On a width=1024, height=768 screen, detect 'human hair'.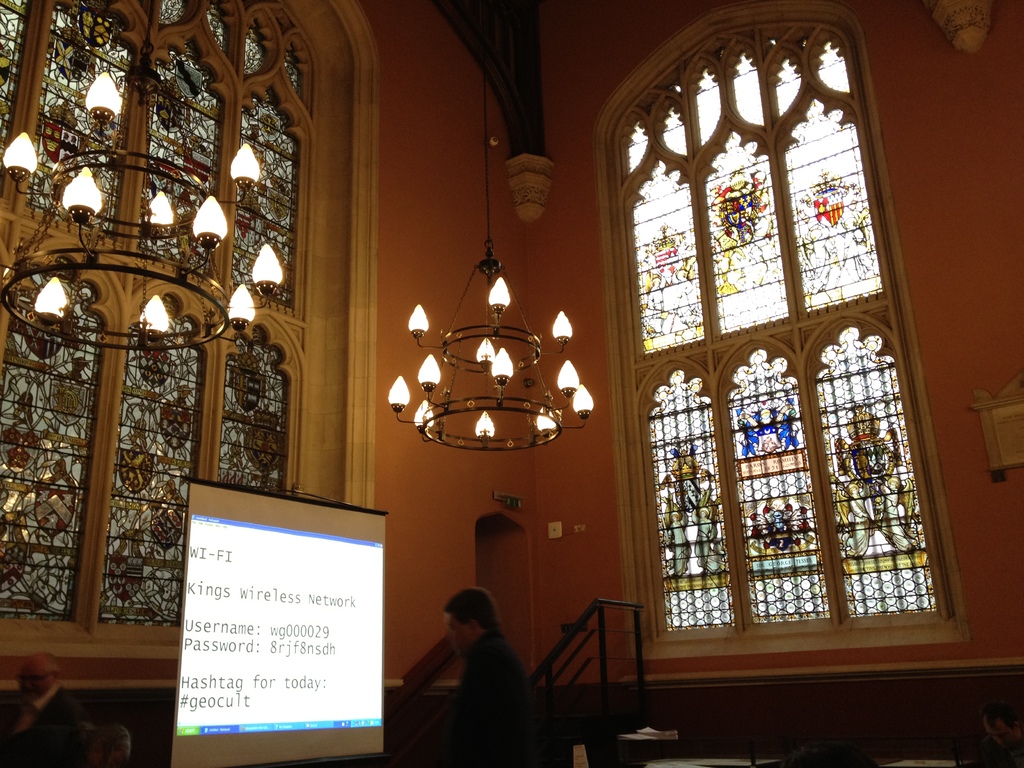
49, 656, 67, 685.
